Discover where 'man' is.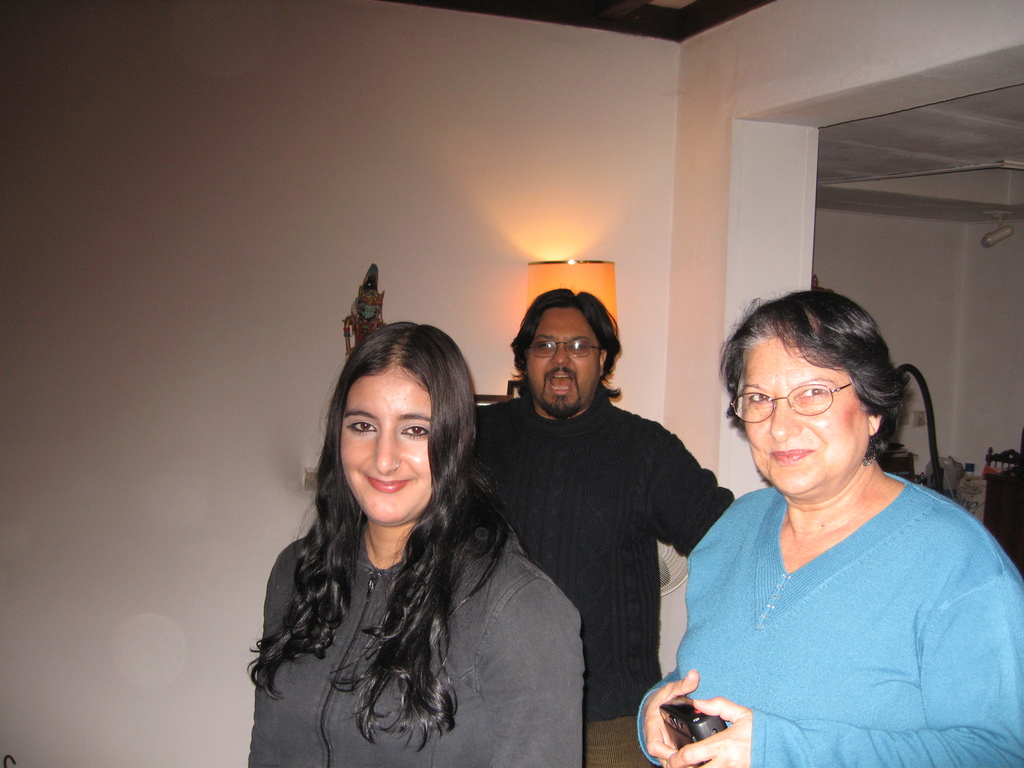
Discovered at (471,292,737,733).
